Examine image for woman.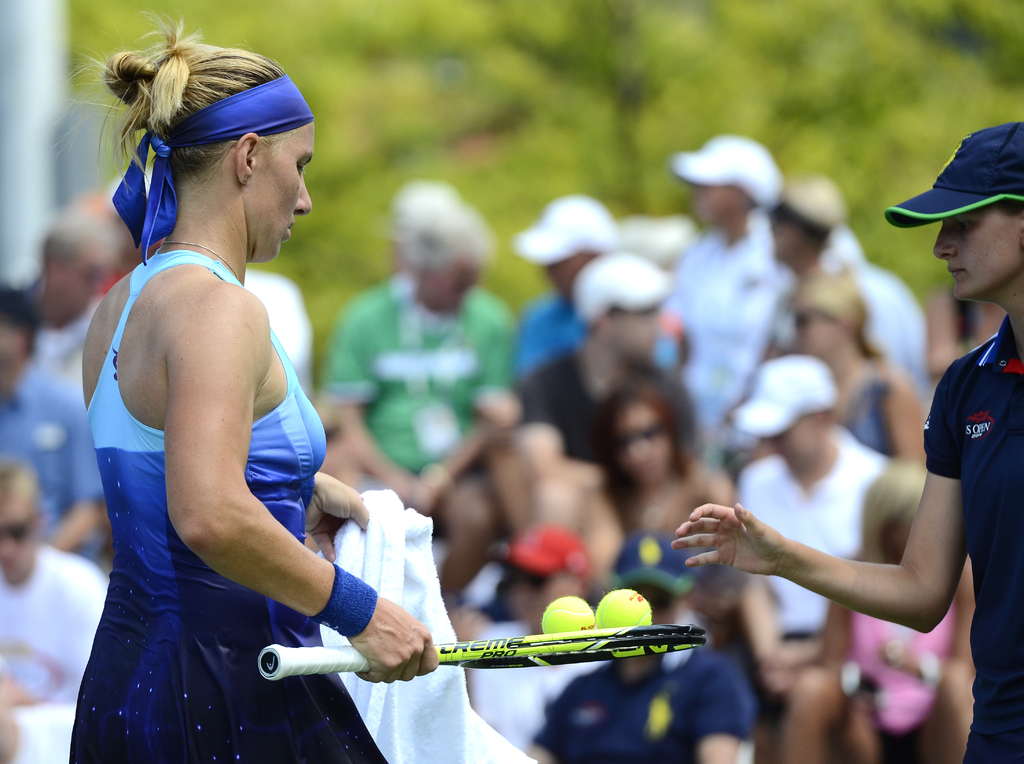
Examination result: 781/455/977/763.
